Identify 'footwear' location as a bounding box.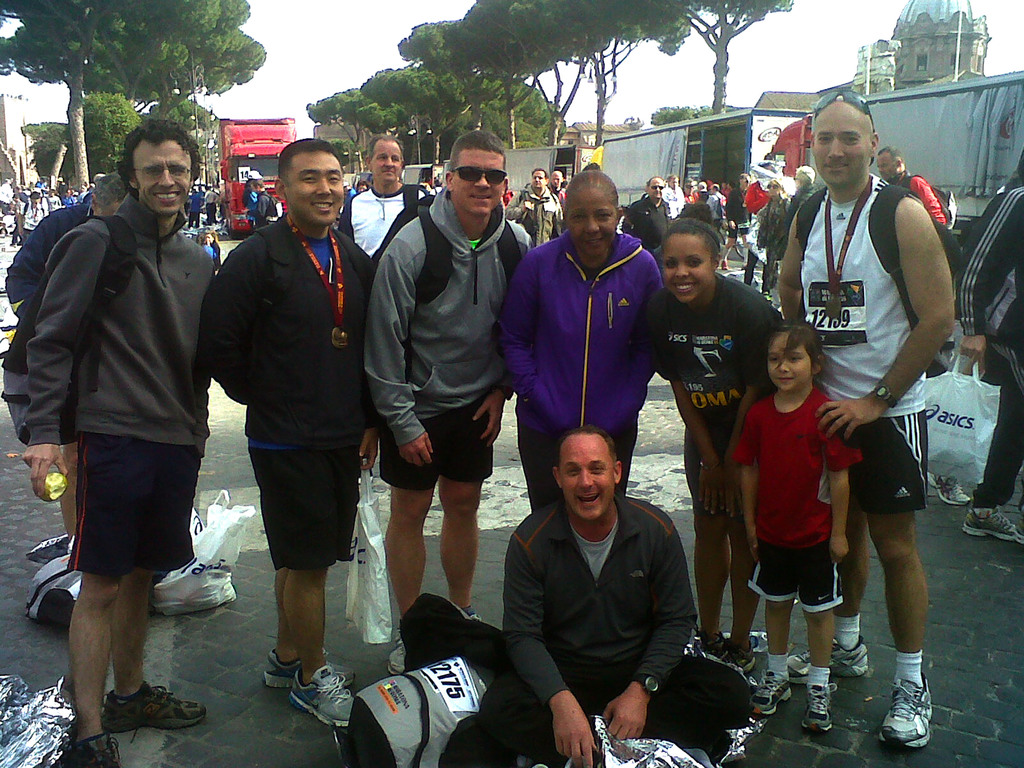
{"x1": 700, "y1": 632, "x2": 730, "y2": 659}.
